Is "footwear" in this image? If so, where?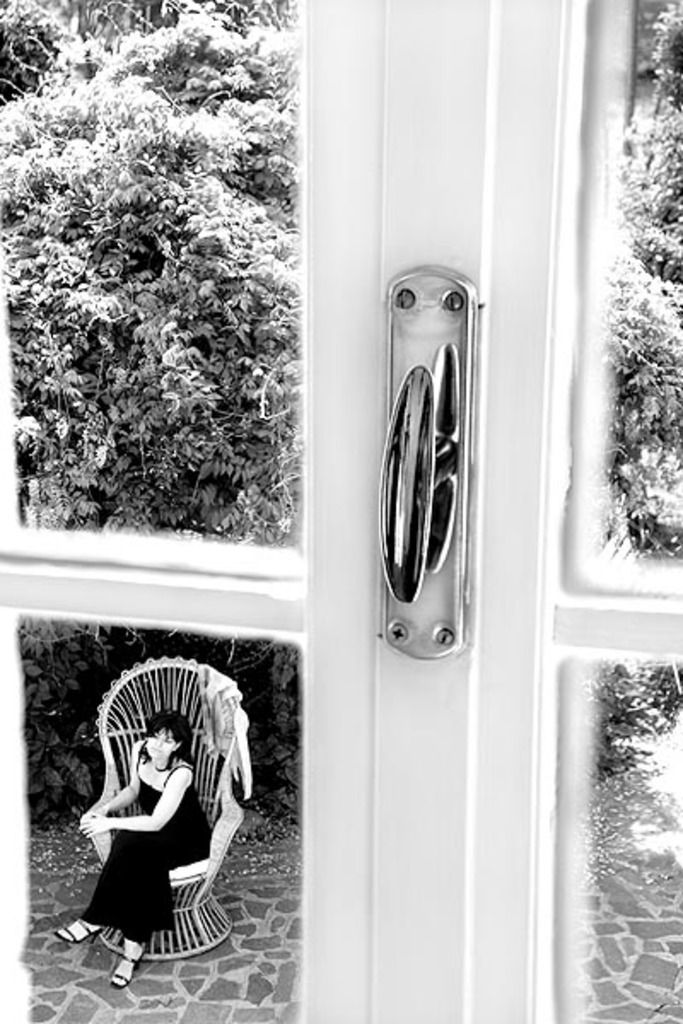
Yes, at Rect(58, 920, 104, 947).
